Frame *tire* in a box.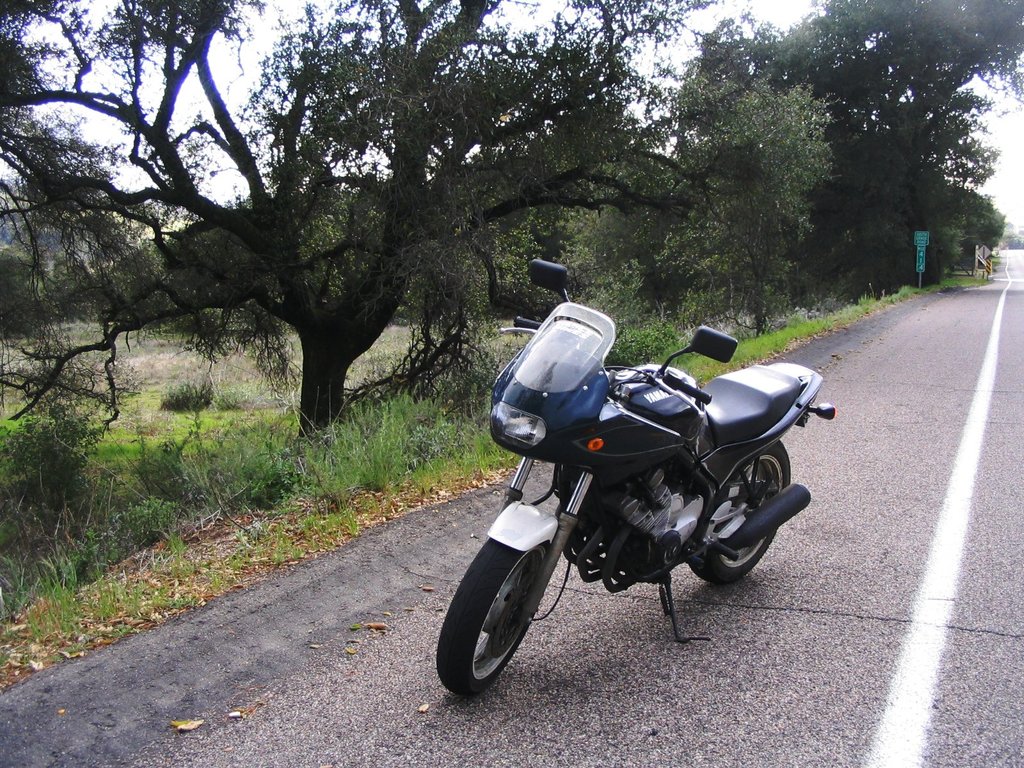
448 531 556 710.
